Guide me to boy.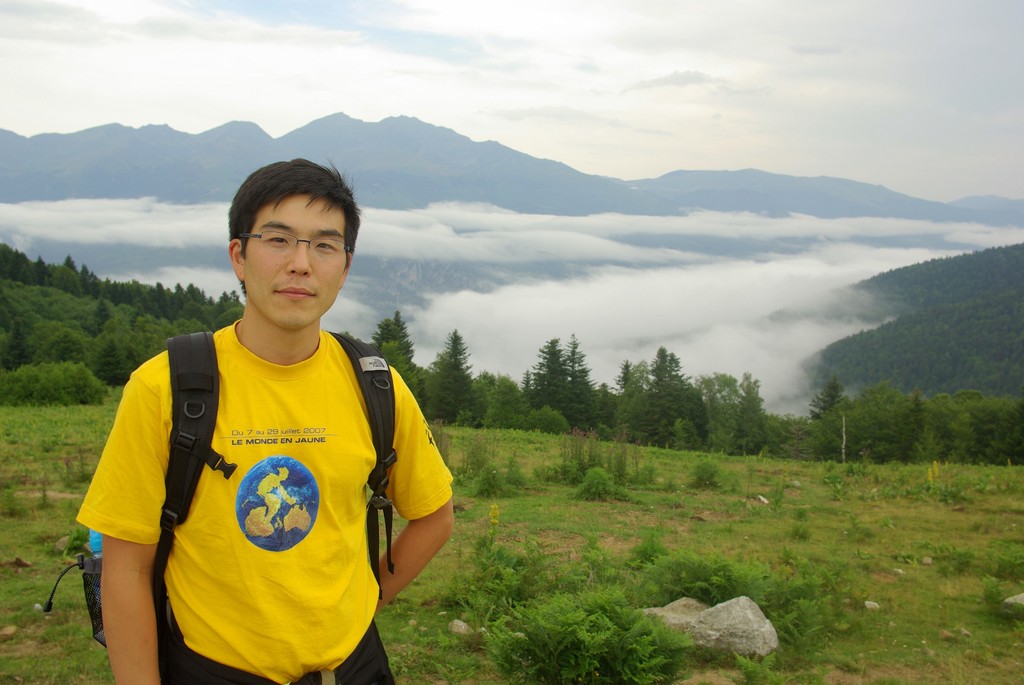
Guidance: [17, 174, 477, 684].
